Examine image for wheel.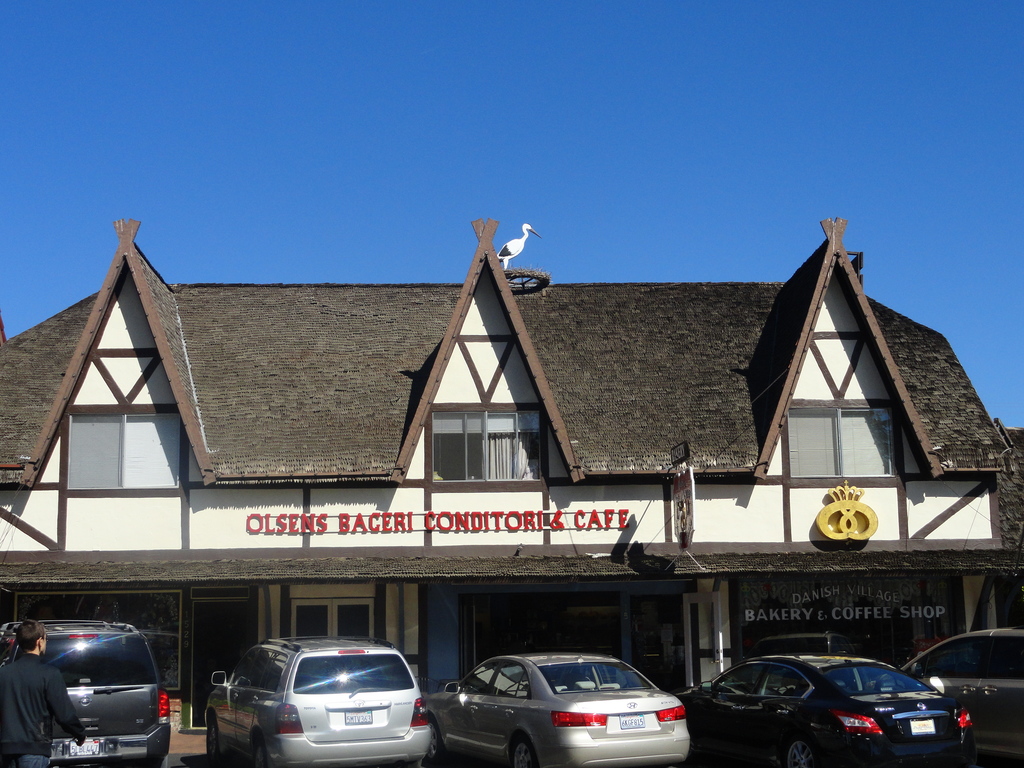
Examination result: 781/735/819/767.
